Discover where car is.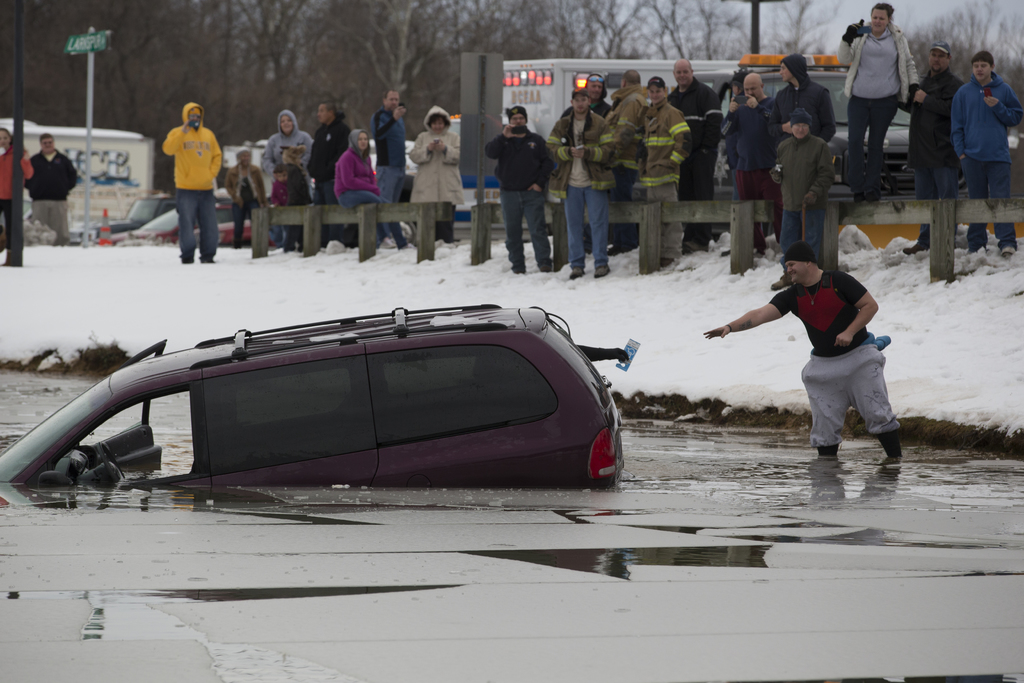
Discovered at 696 47 964 197.
